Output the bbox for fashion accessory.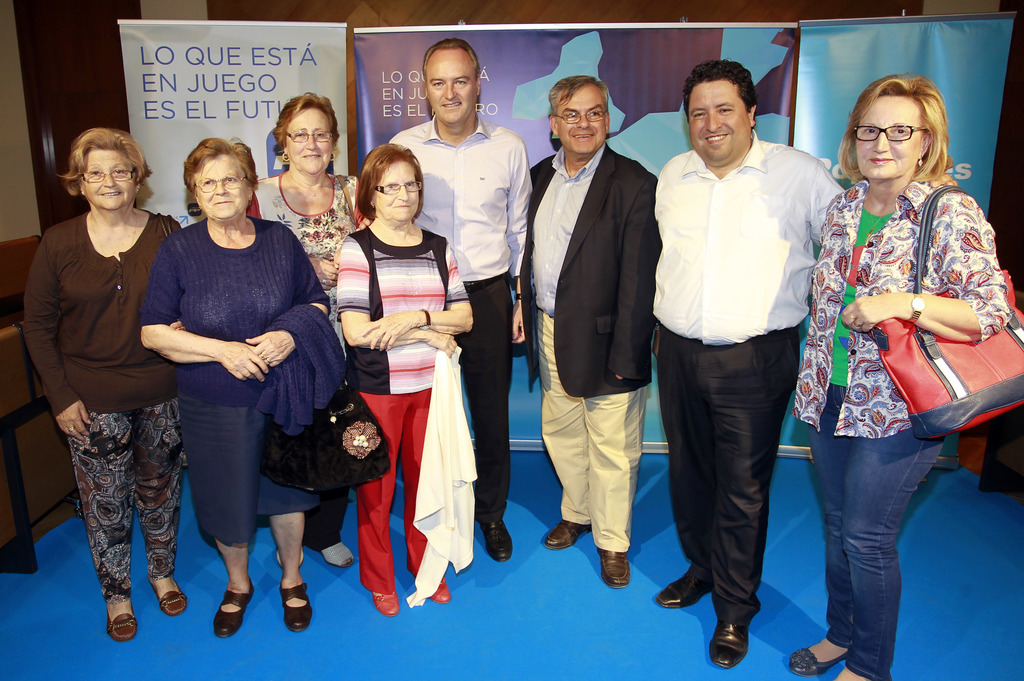
[655,568,708,613].
